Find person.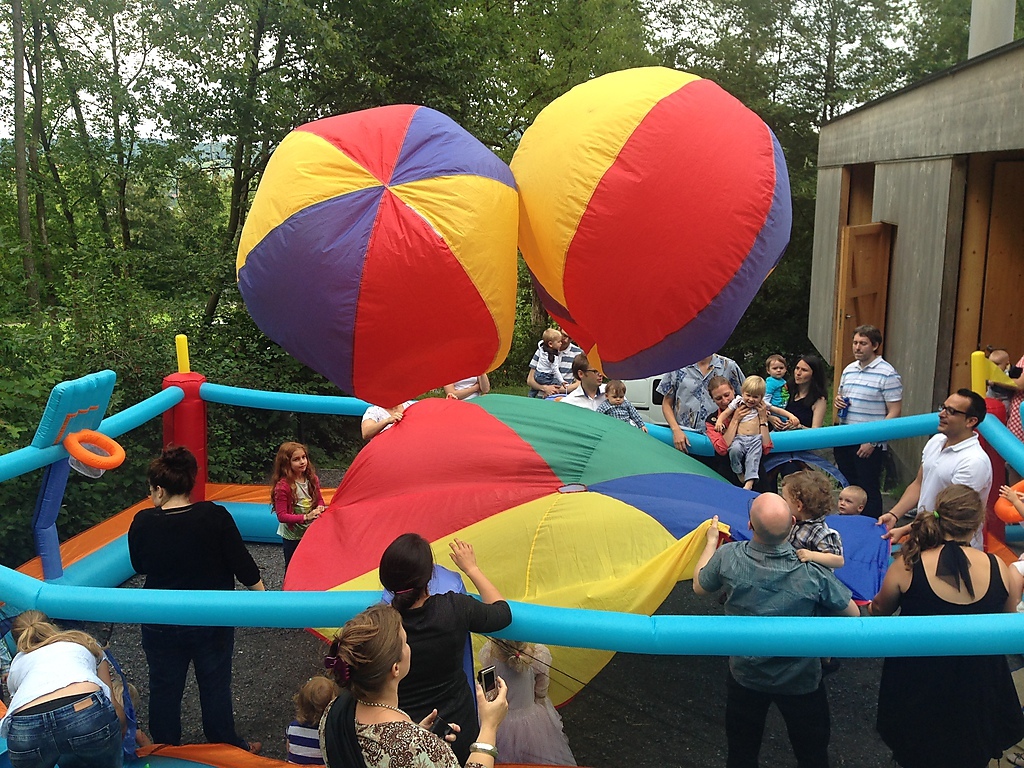
849:477:1023:614.
